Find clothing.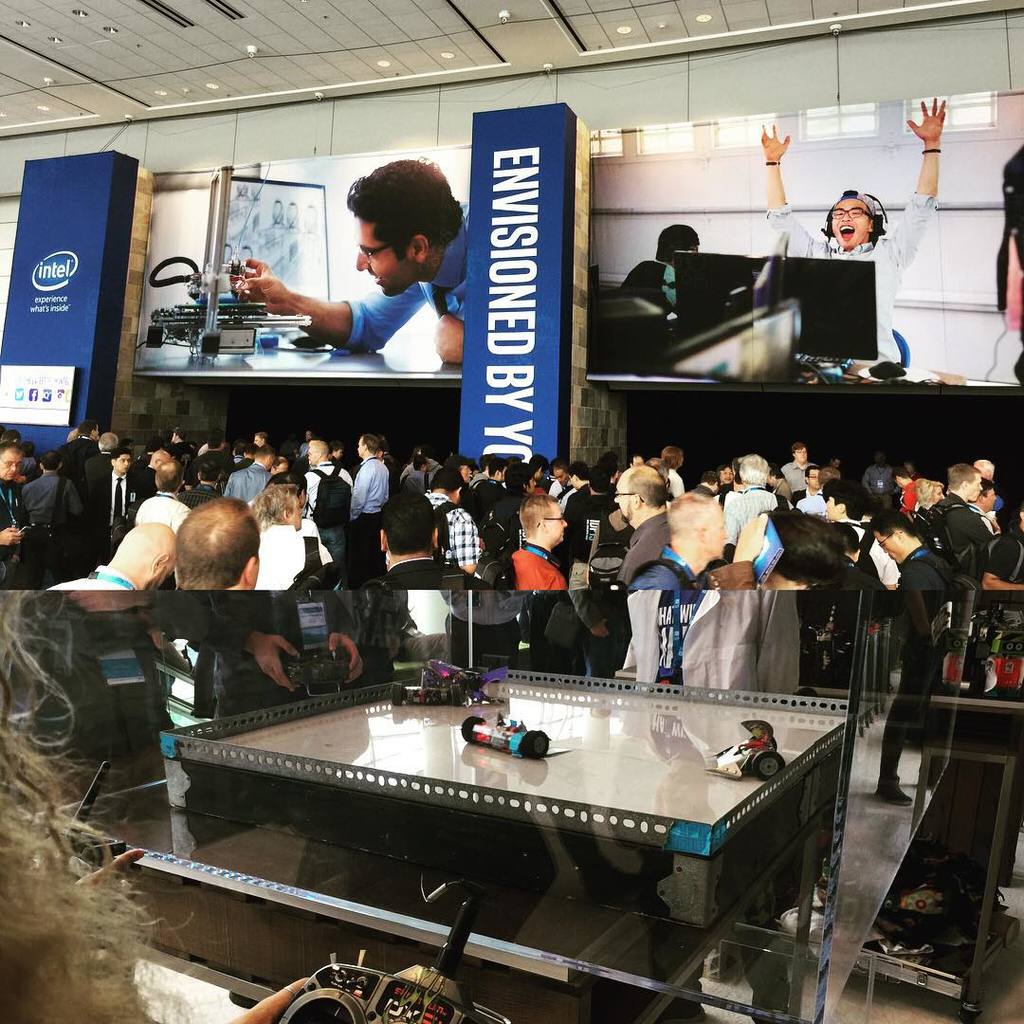
bbox=(631, 552, 698, 593).
